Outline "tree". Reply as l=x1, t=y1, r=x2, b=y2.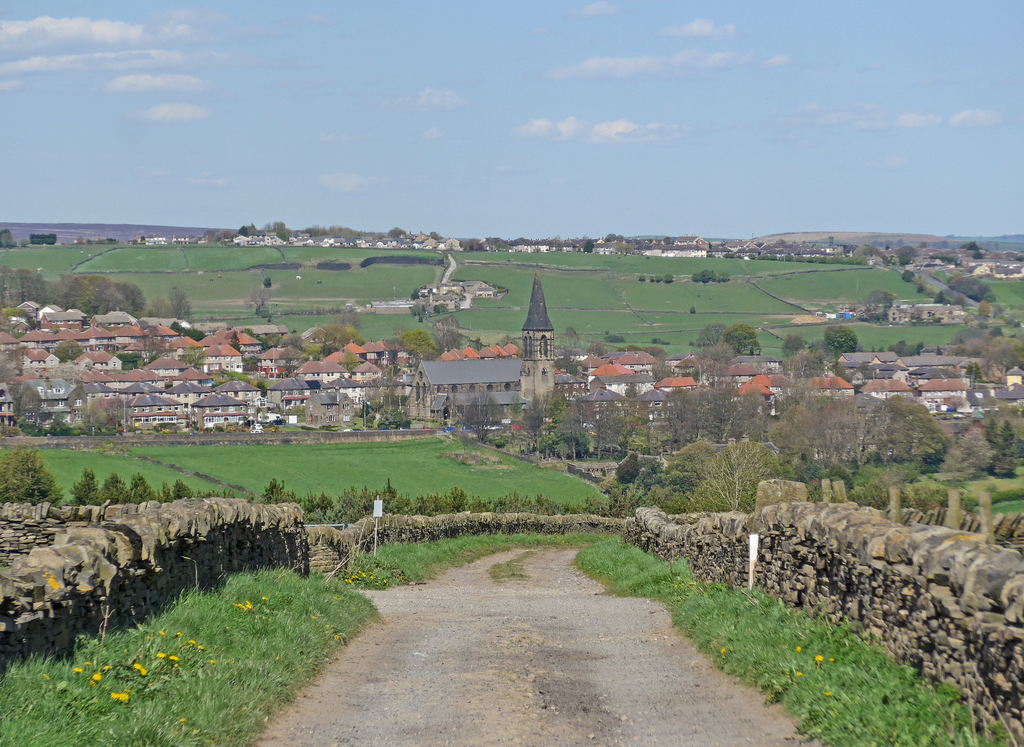
l=241, t=354, r=257, b=371.
